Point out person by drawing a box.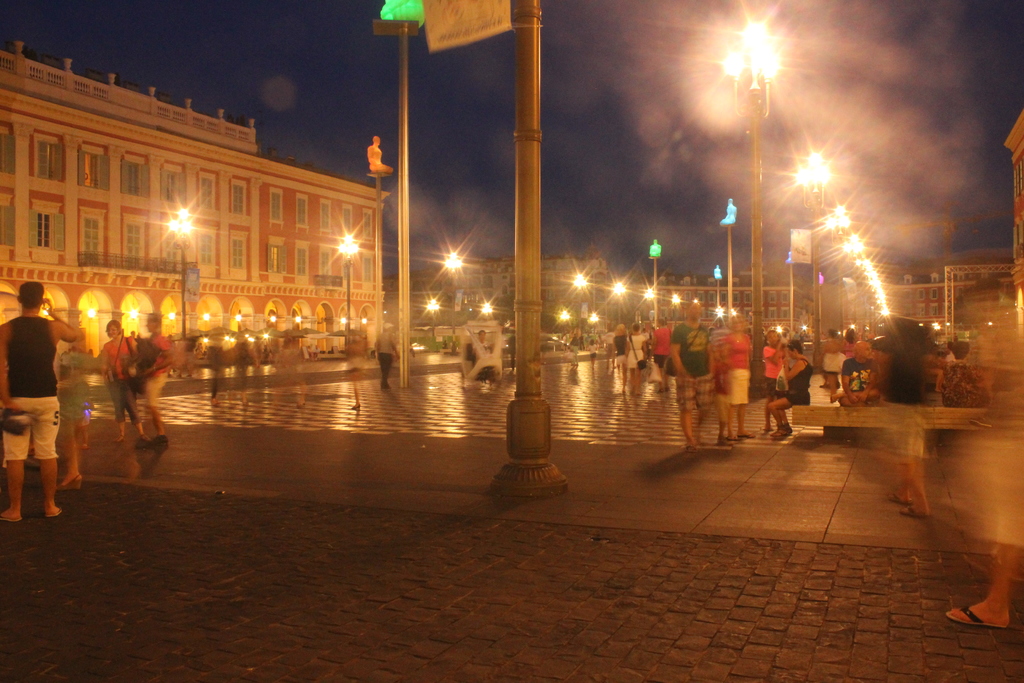
(left=93, top=320, right=136, bottom=438).
